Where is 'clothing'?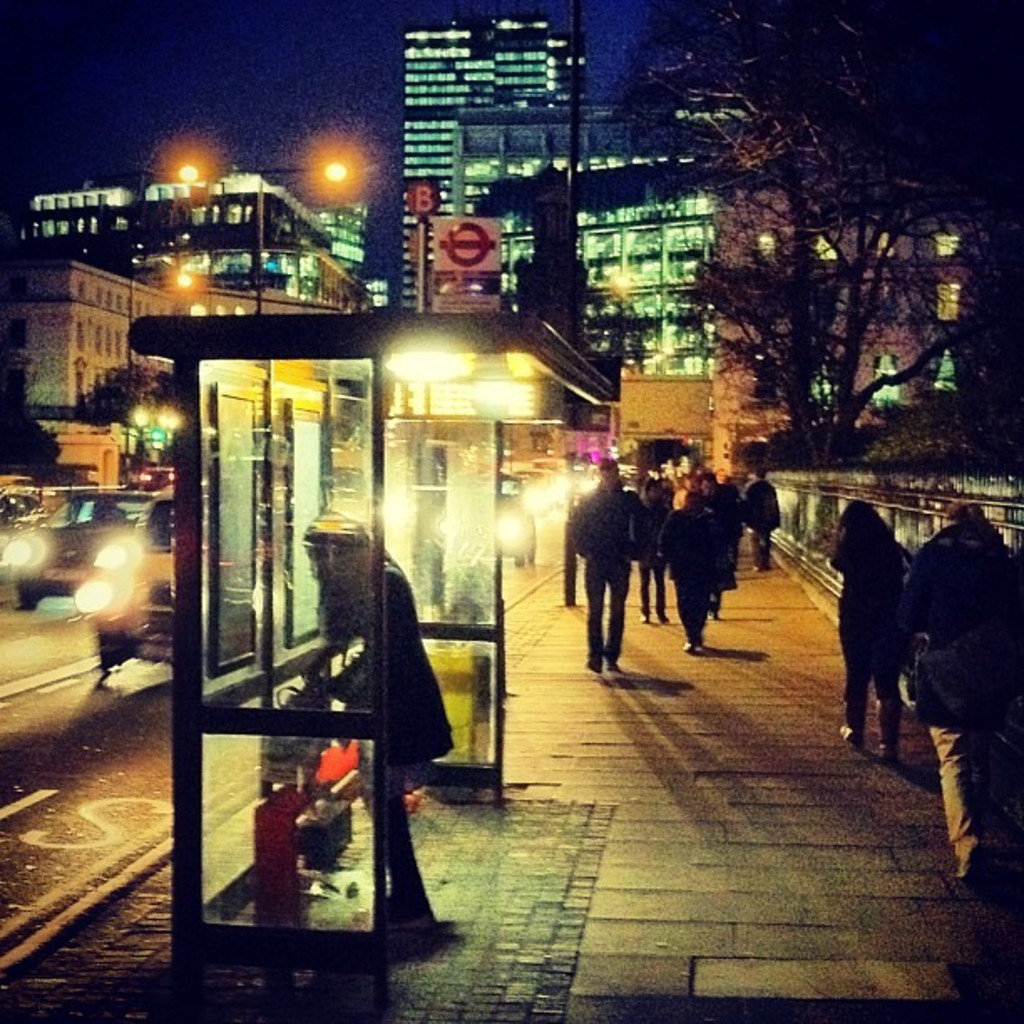
Rect(827, 527, 912, 738).
